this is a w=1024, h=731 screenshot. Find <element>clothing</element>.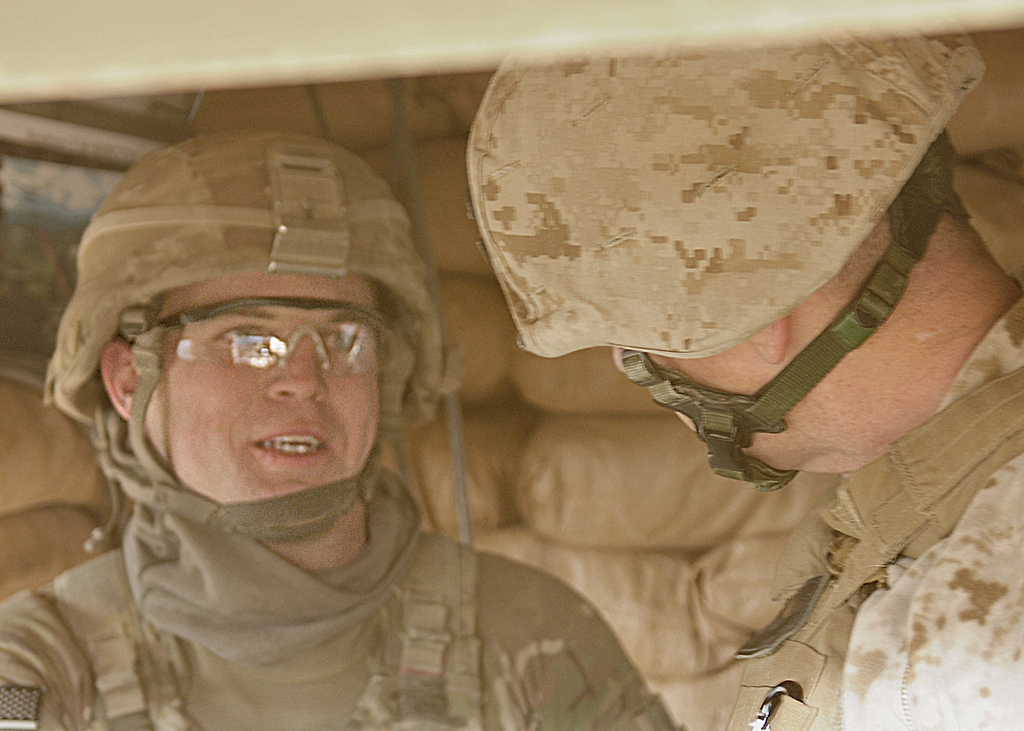
Bounding box: box=[709, 284, 1023, 730].
